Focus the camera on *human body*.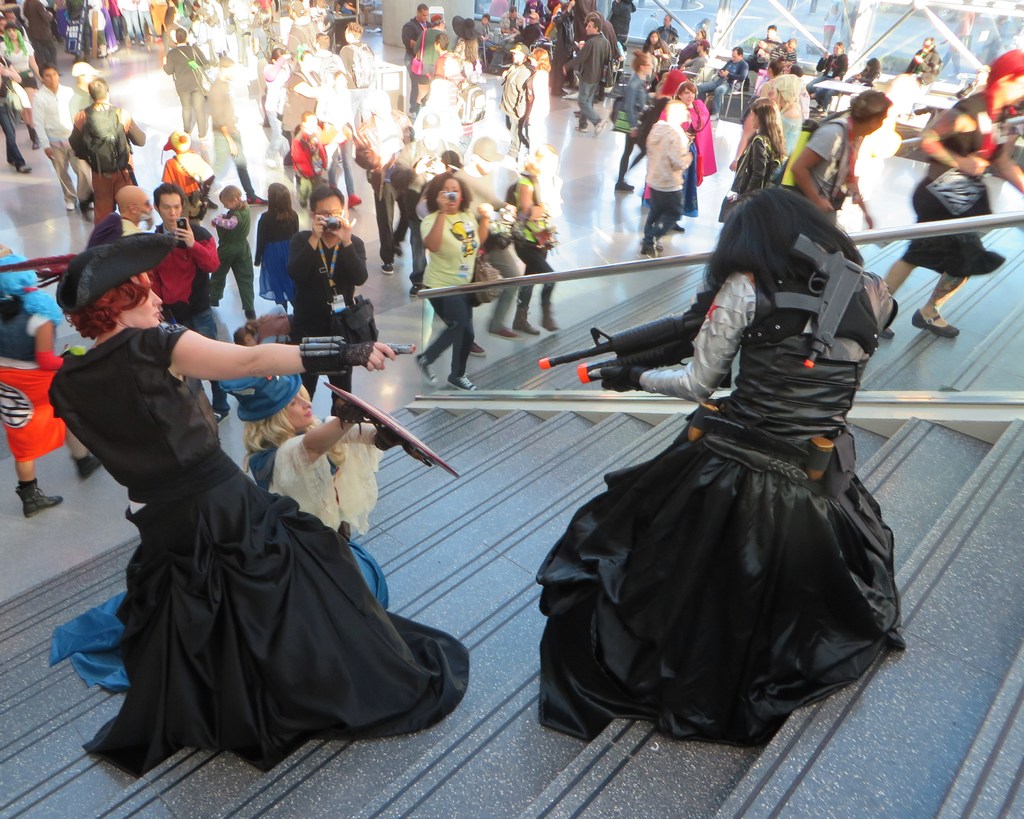
Focus region: pyautogui.locateOnScreen(558, 17, 607, 129).
